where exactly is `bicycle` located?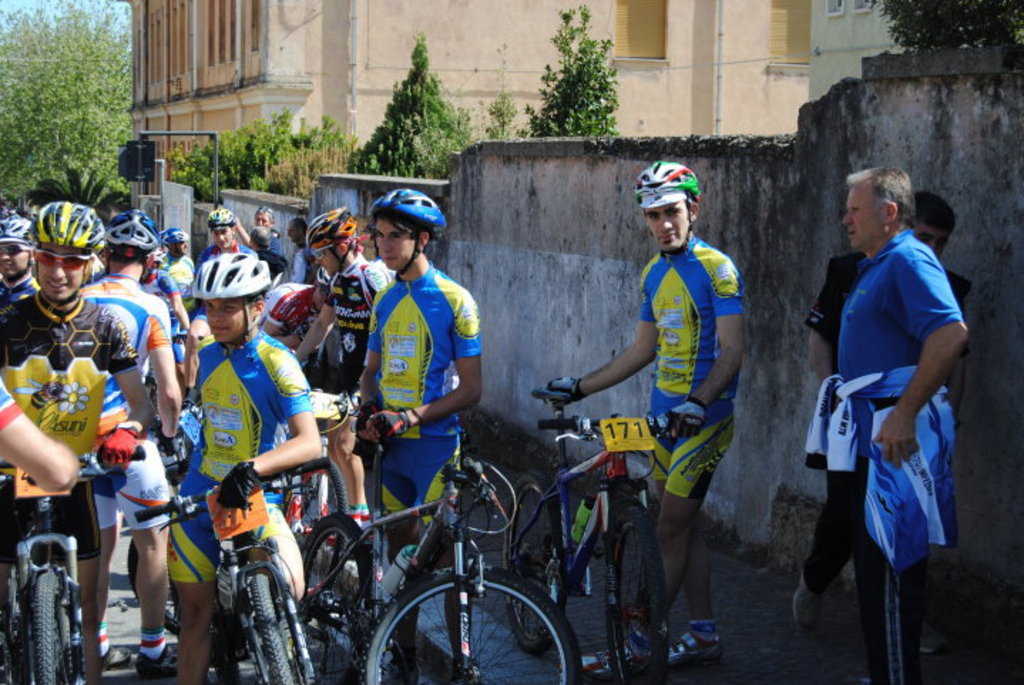
Its bounding box is x1=511 y1=369 x2=745 y2=668.
